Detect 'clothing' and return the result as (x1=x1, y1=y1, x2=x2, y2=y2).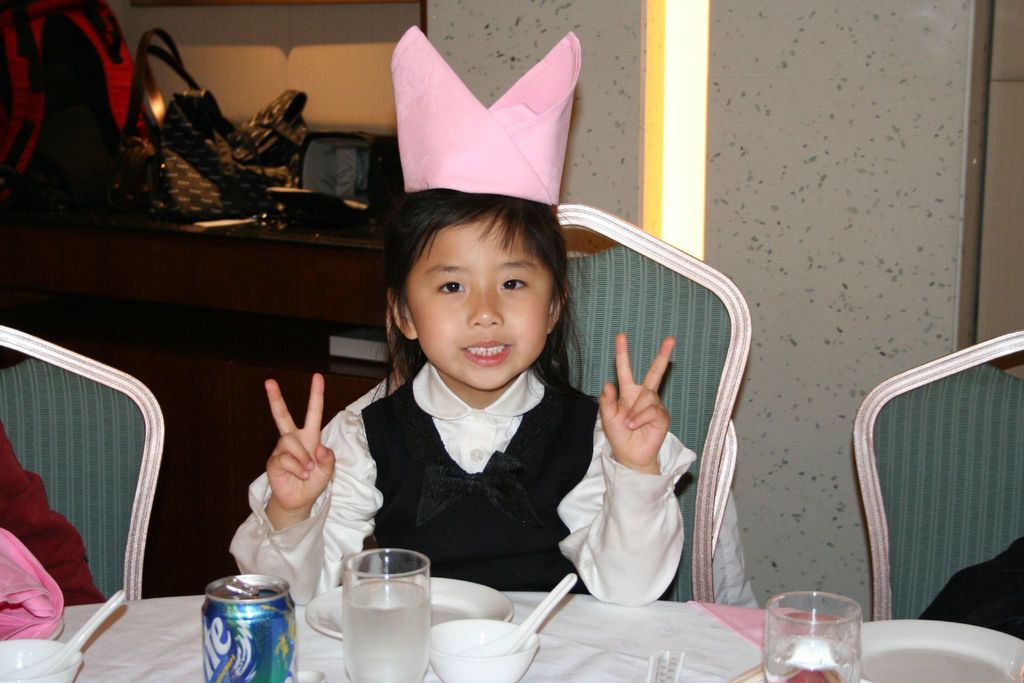
(x1=362, y1=374, x2=597, y2=595).
